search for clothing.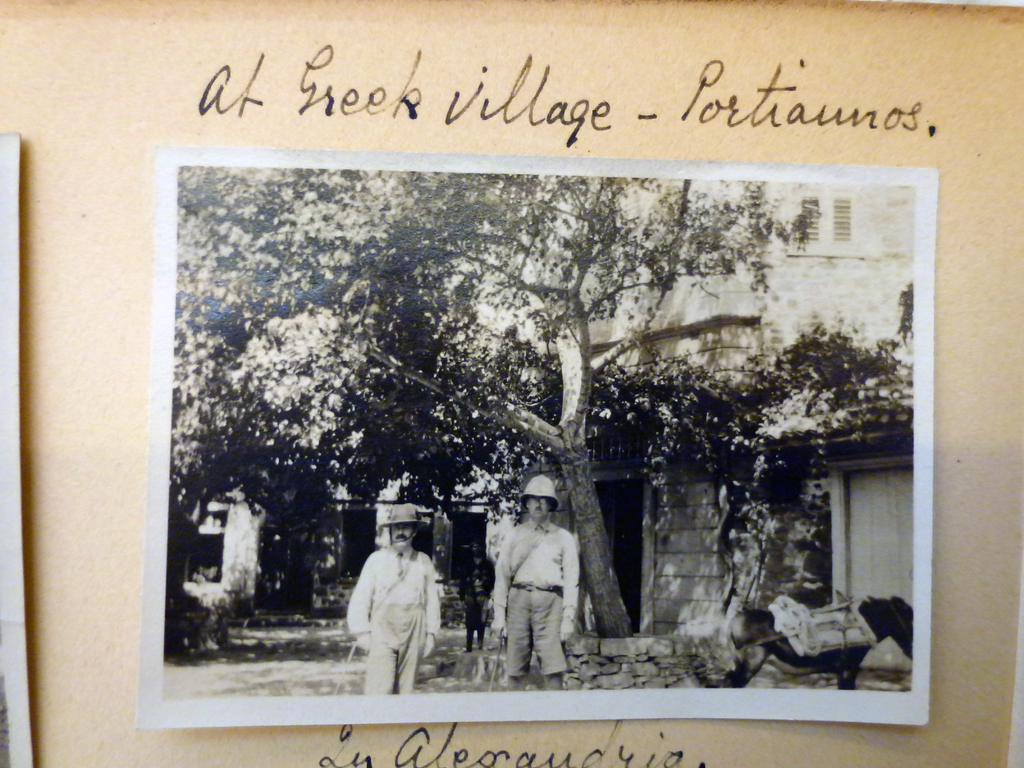
Found at 349,532,442,692.
